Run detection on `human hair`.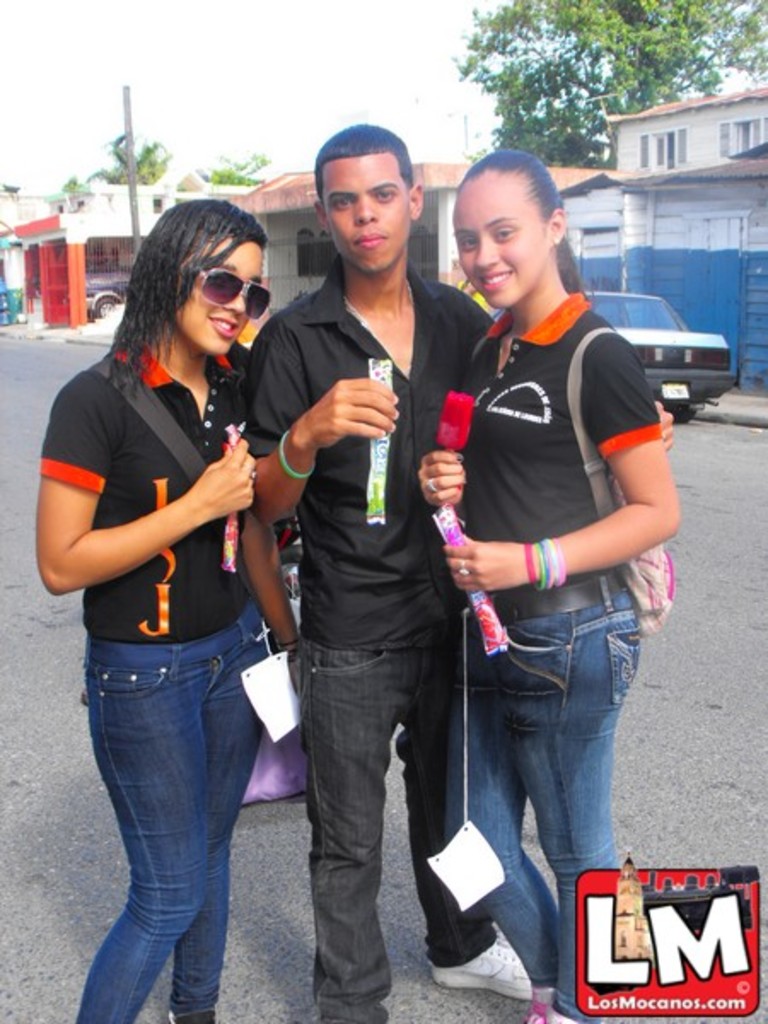
Result: 114:196:273:369.
